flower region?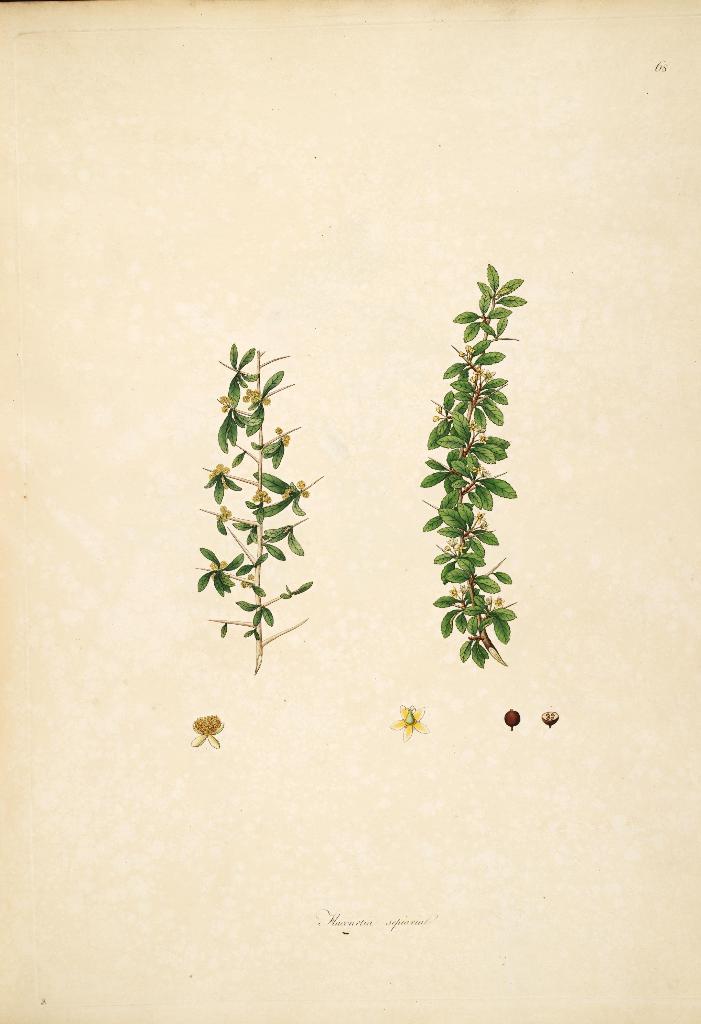
bbox=[478, 464, 487, 478]
